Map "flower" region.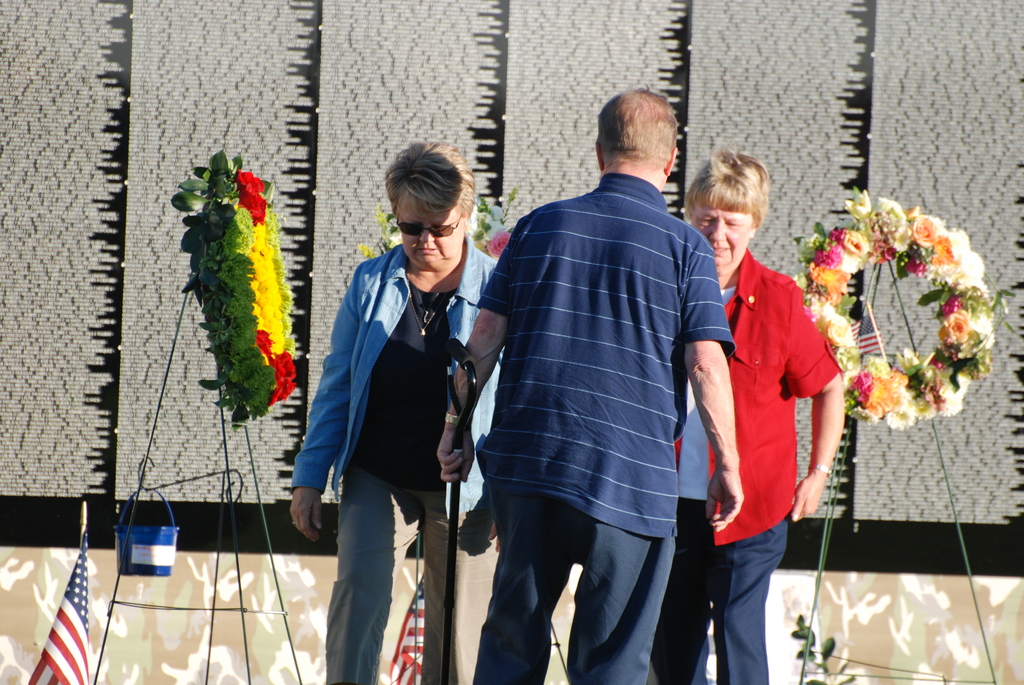
Mapped to 911,214,940,246.
